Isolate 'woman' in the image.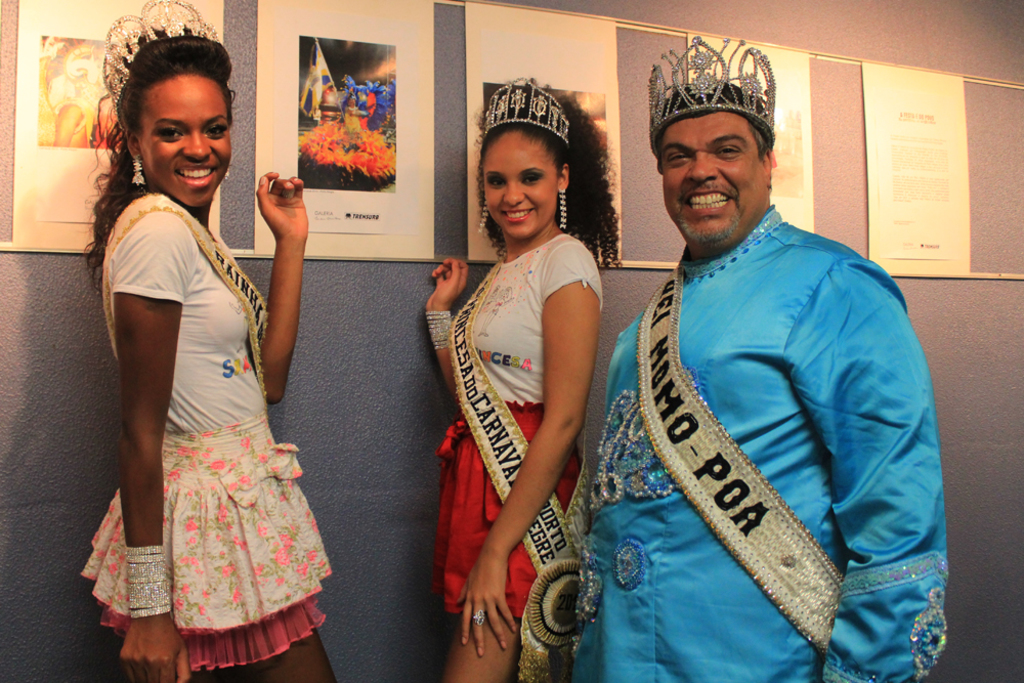
Isolated region: (left=94, top=52, right=319, bottom=682).
